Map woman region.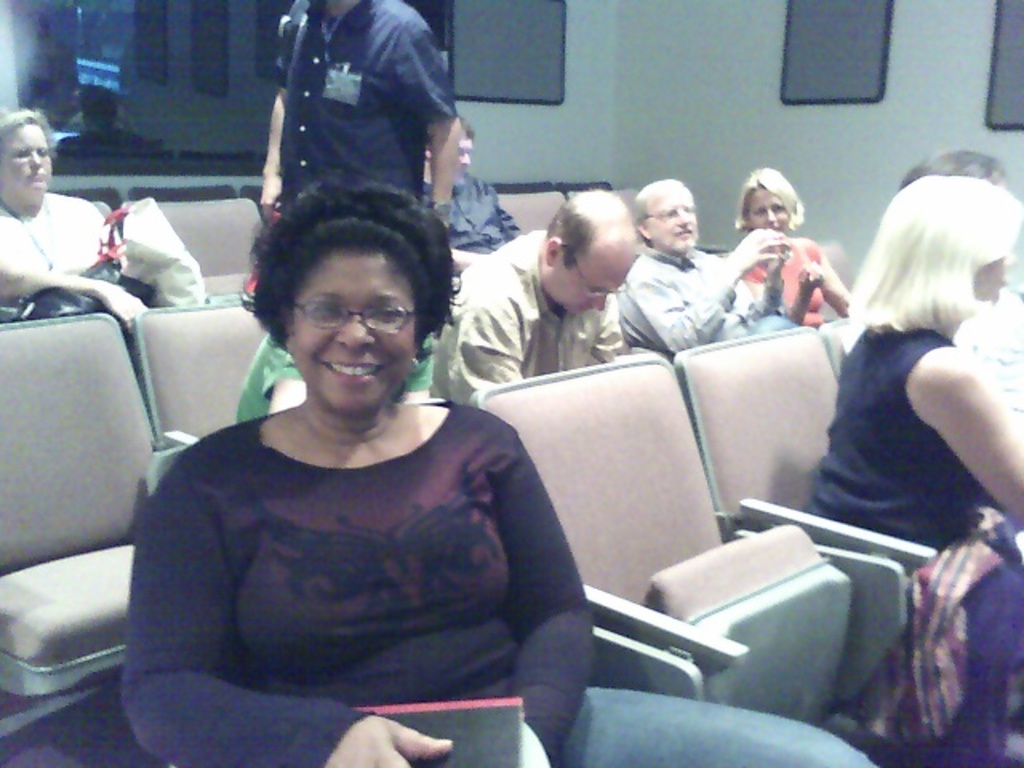
Mapped to bbox=(738, 165, 866, 326).
